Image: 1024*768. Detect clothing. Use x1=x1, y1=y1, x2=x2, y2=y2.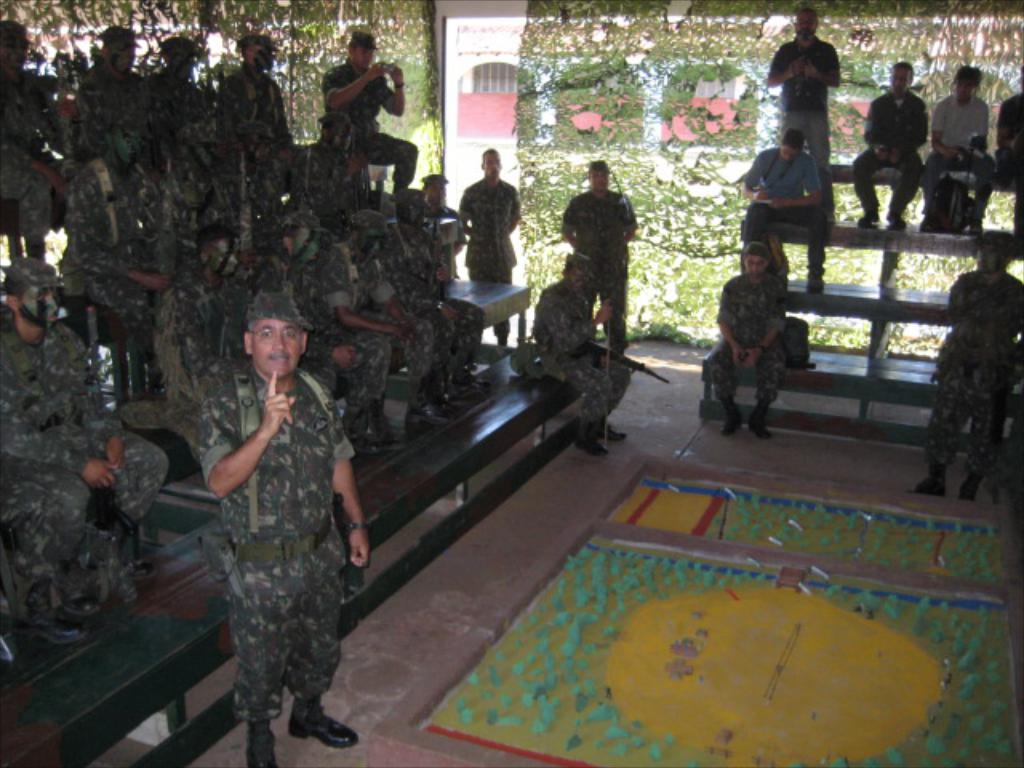
x1=296, y1=139, x2=382, y2=230.
